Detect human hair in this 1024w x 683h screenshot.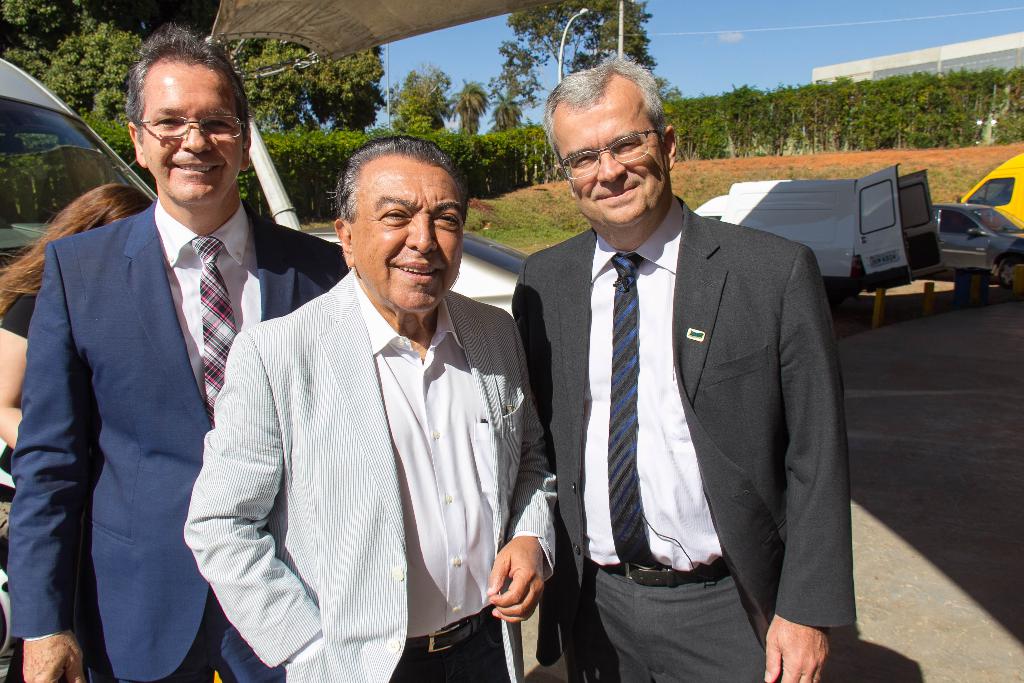
Detection: bbox=(123, 18, 249, 144).
